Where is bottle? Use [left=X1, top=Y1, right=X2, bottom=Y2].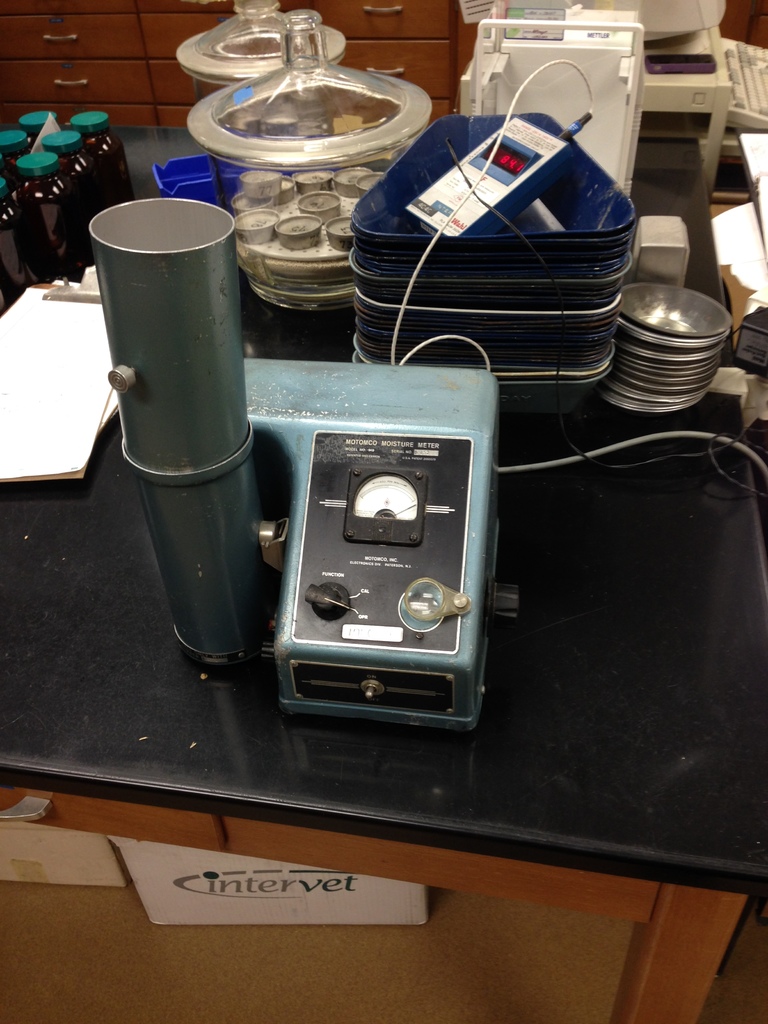
[left=11, top=150, right=88, bottom=279].
